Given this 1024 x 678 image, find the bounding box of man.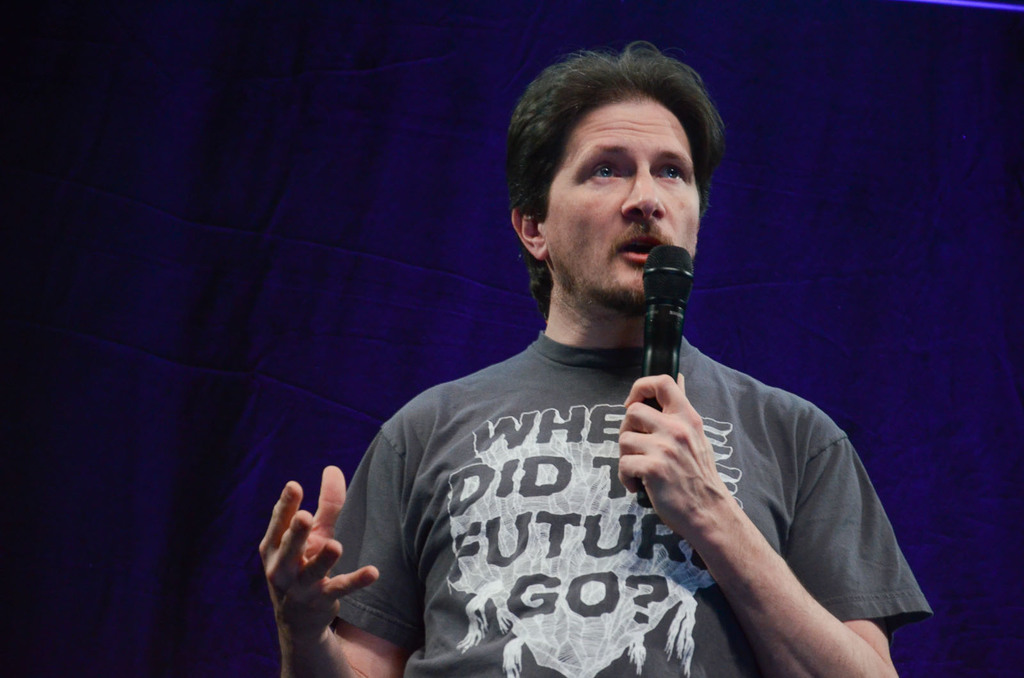
{"left": 285, "top": 47, "right": 915, "bottom": 675}.
